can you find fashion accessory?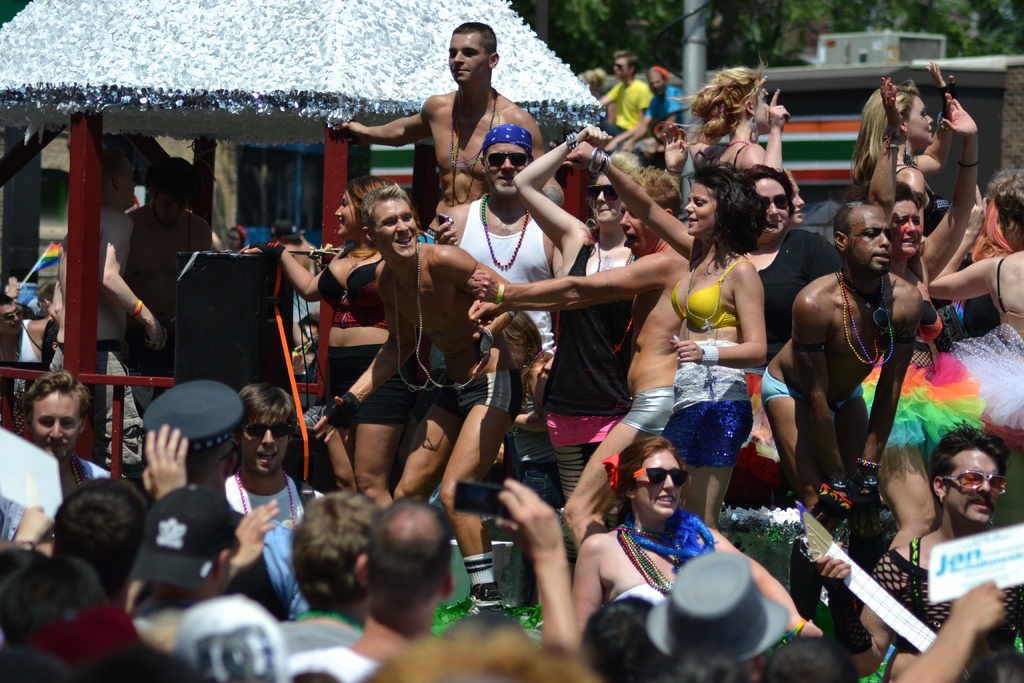
Yes, bounding box: left=1, top=311, right=20, bottom=319.
